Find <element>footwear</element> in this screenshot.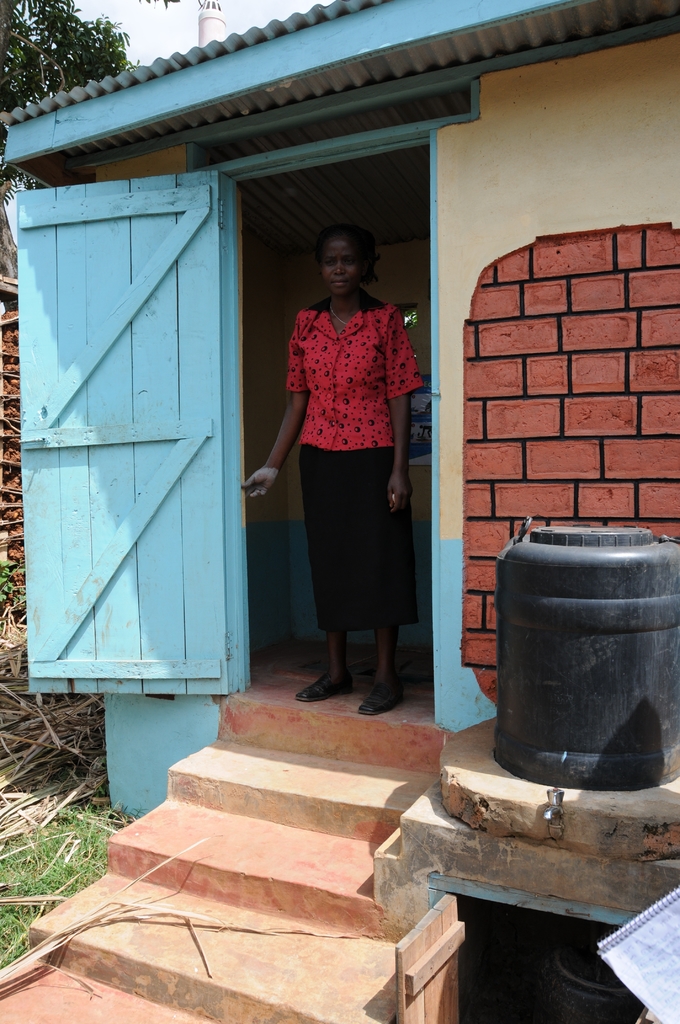
The bounding box for <element>footwear</element> is box(352, 673, 410, 720).
